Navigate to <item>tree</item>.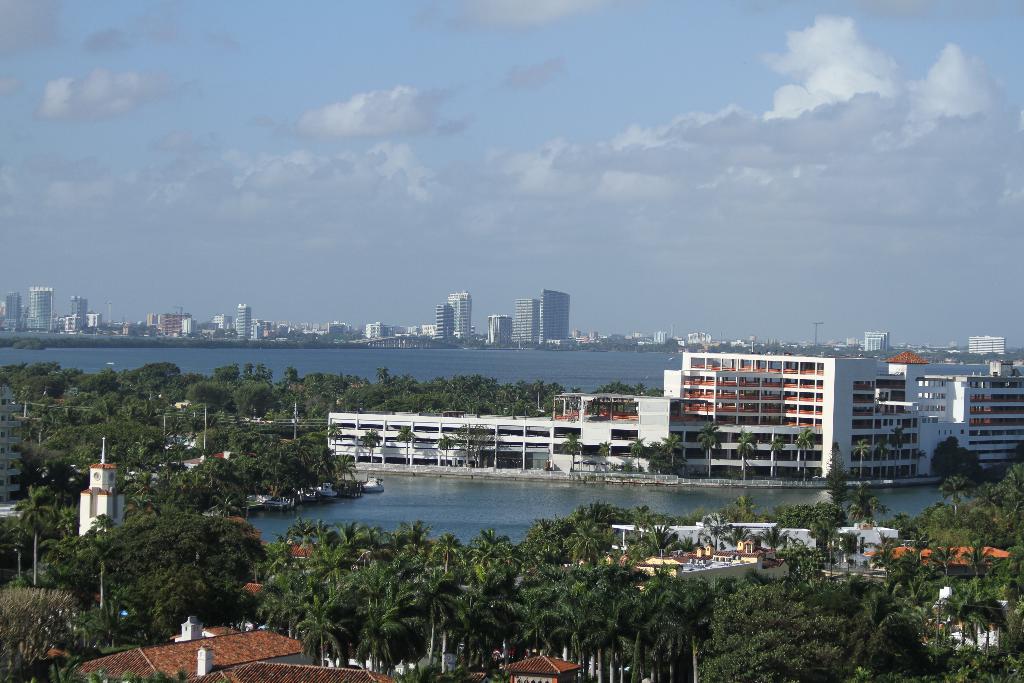
Navigation target: pyautogui.locateOnScreen(309, 550, 356, 595).
